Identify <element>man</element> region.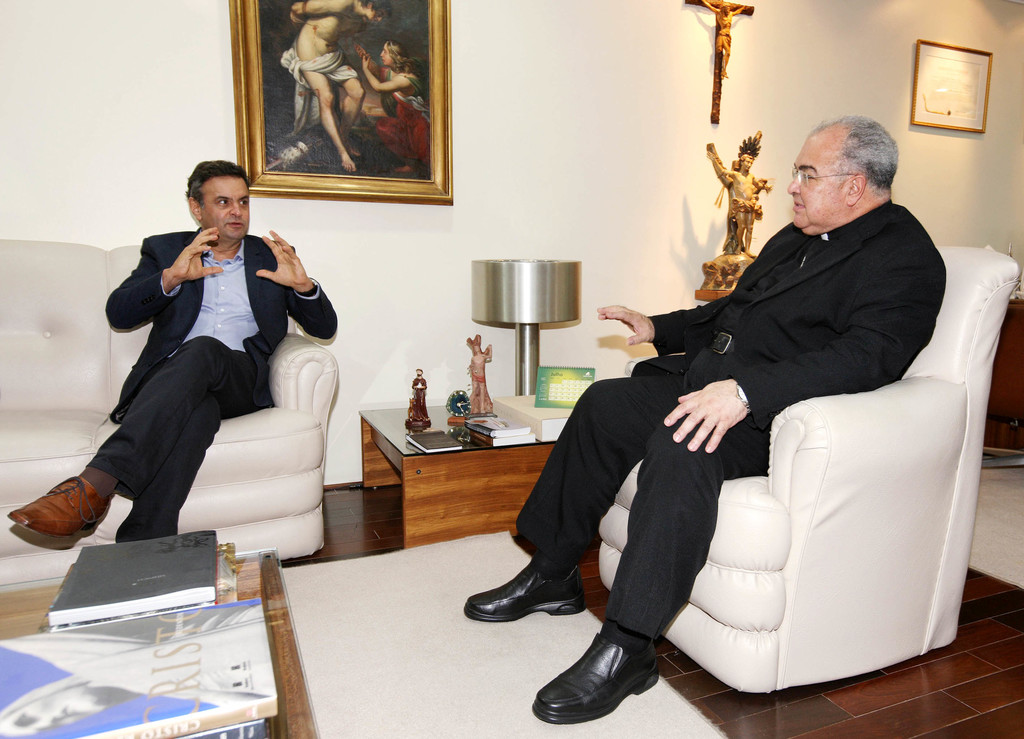
Region: rect(459, 113, 948, 722).
